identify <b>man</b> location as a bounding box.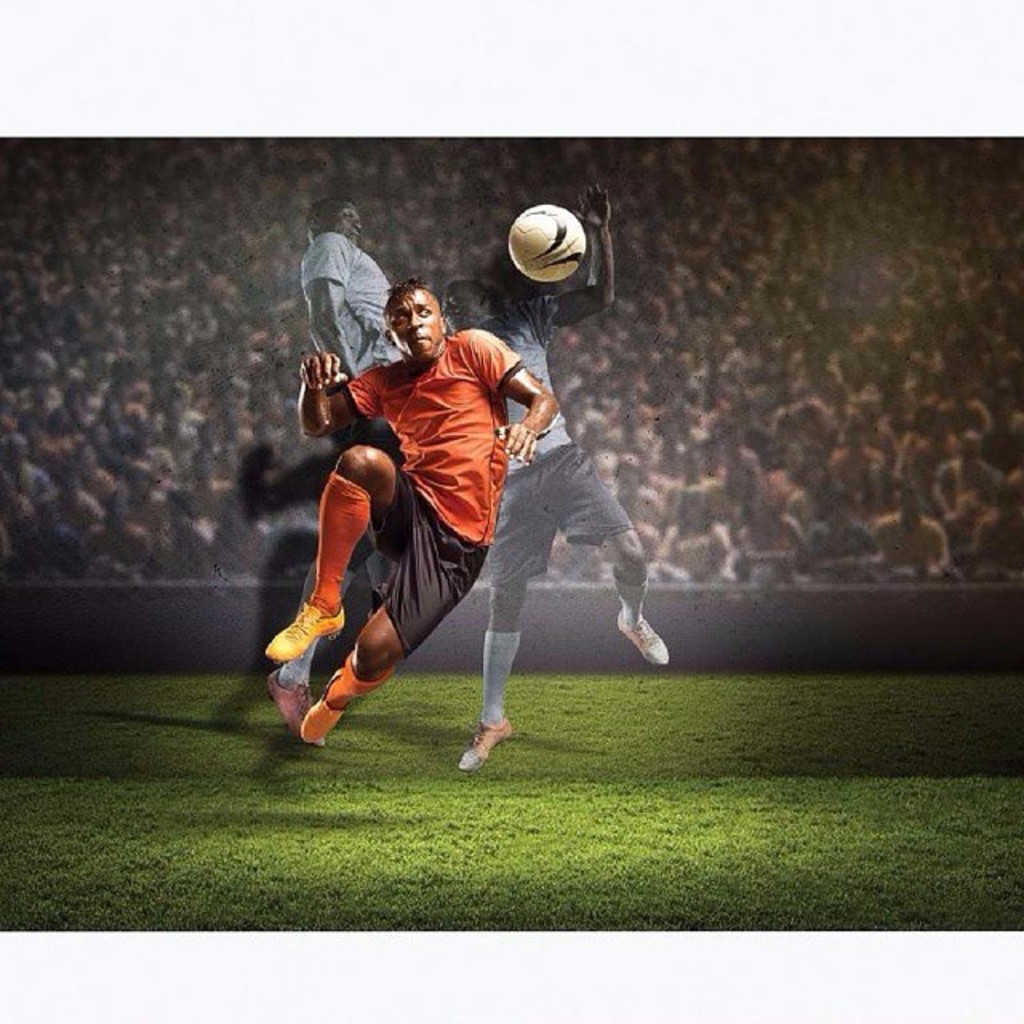
rect(267, 197, 406, 742).
